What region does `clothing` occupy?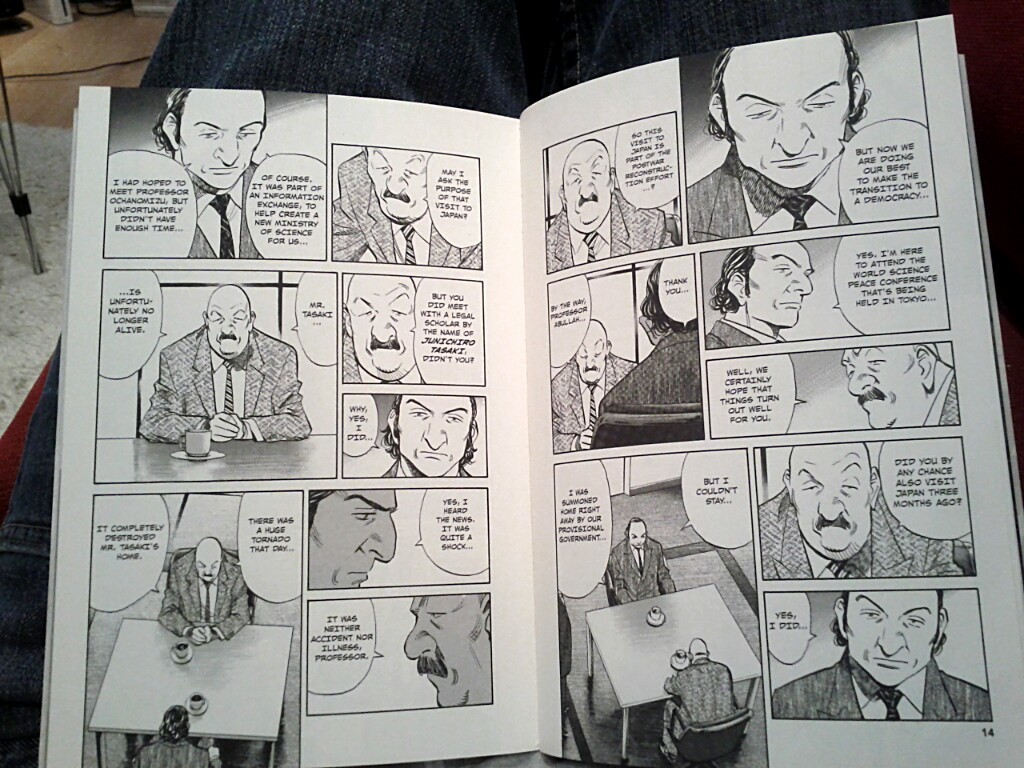
[x1=548, y1=358, x2=634, y2=451].
